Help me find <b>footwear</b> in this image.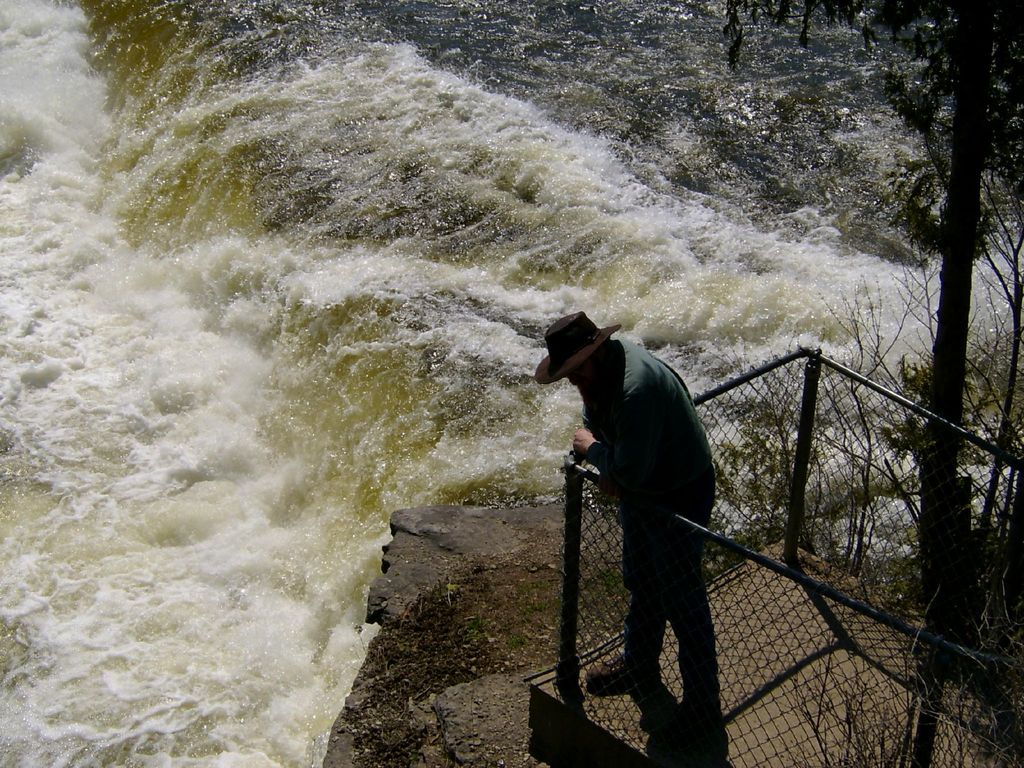
Found it: bbox=(586, 643, 659, 685).
